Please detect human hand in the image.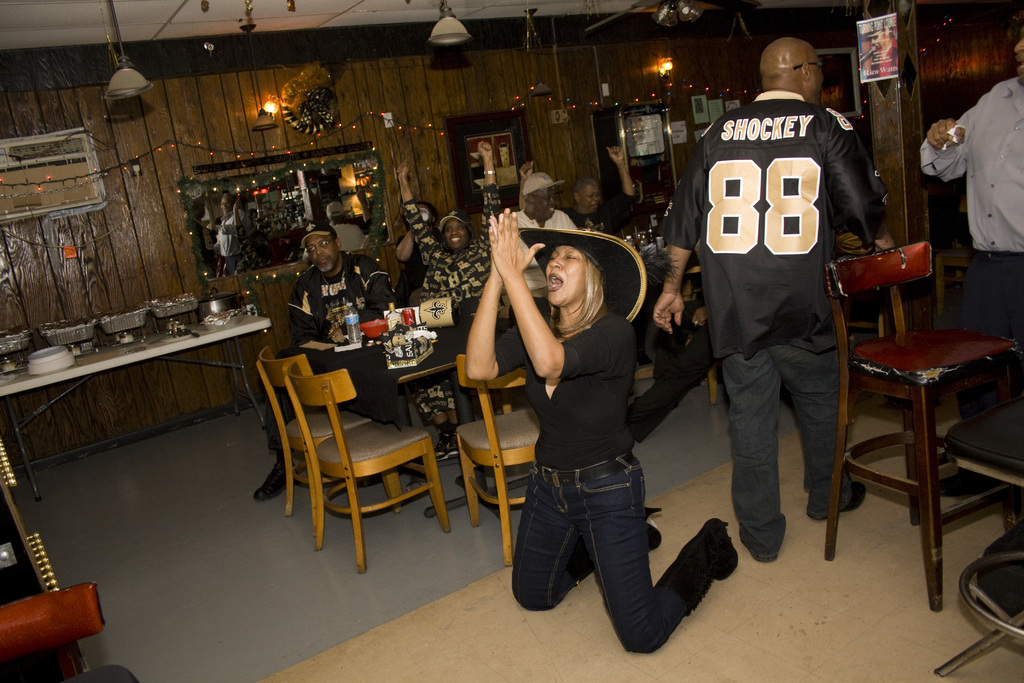
<region>691, 308, 707, 329</region>.
